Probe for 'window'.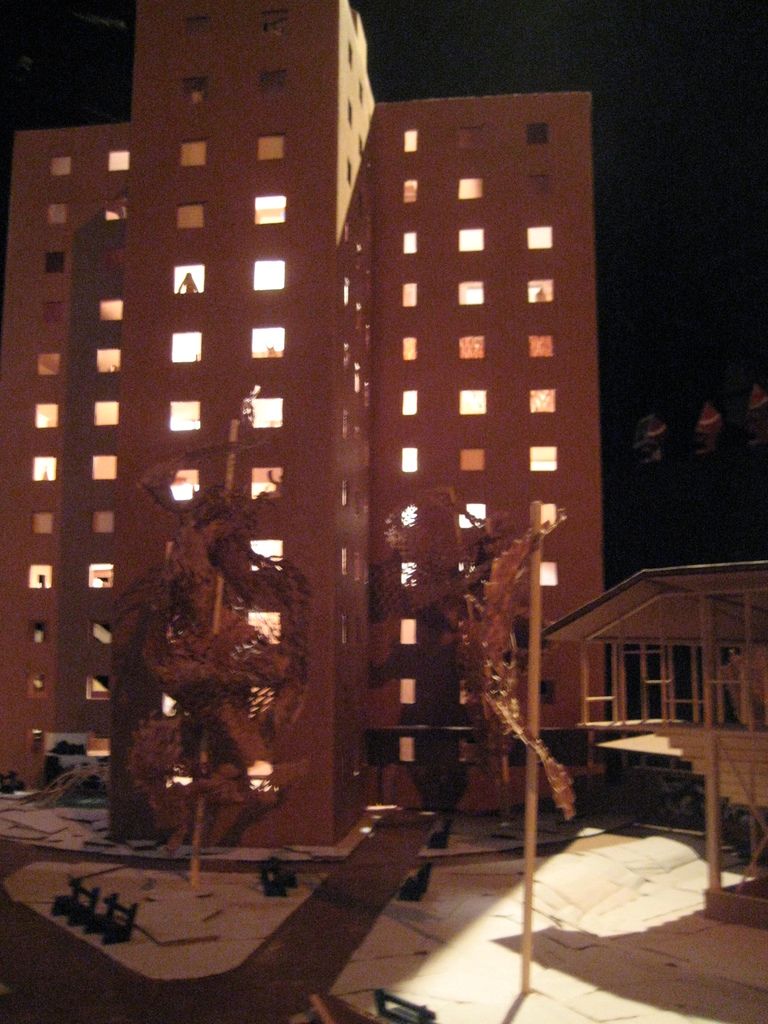
Probe result: box=[531, 390, 555, 411].
